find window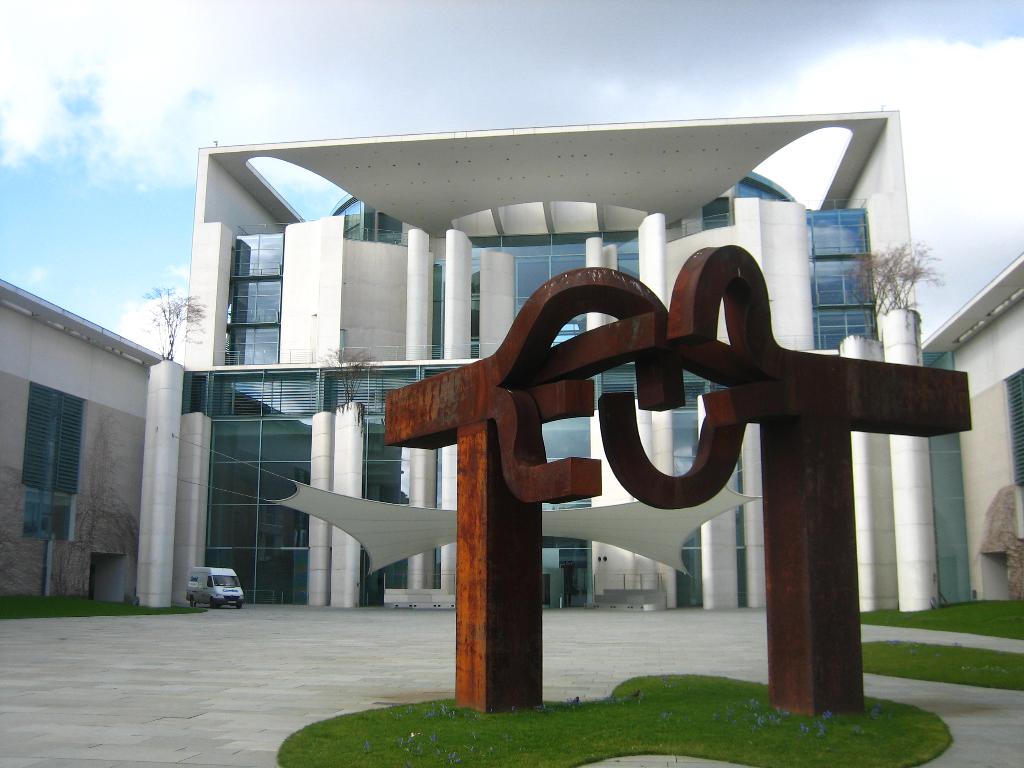
<region>810, 208, 872, 254</region>
